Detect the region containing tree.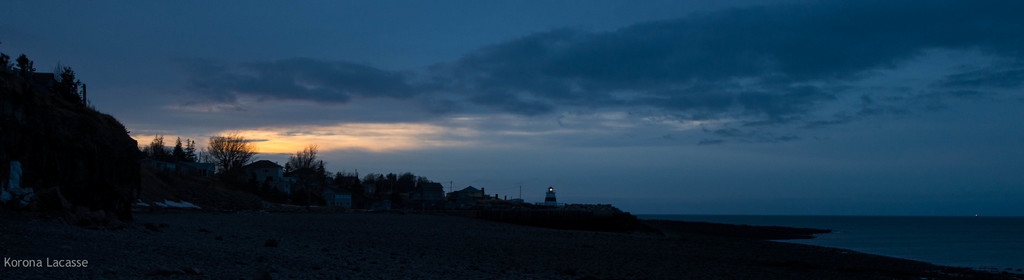
l=19, t=52, r=34, b=79.
